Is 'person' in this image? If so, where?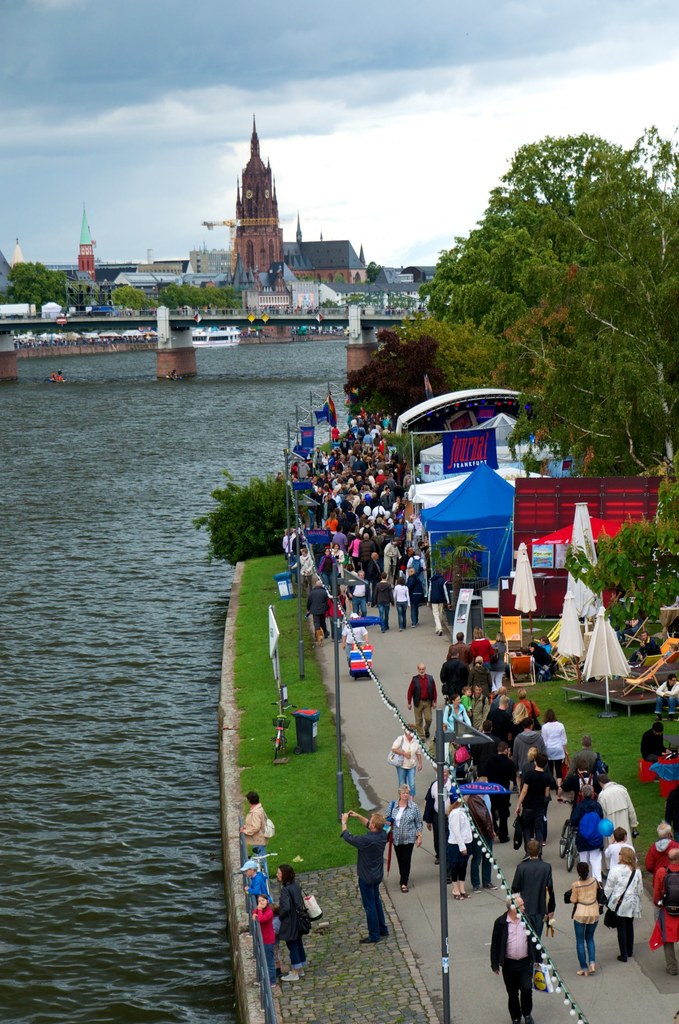
Yes, at Rect(483, 897, 559, 1023).
